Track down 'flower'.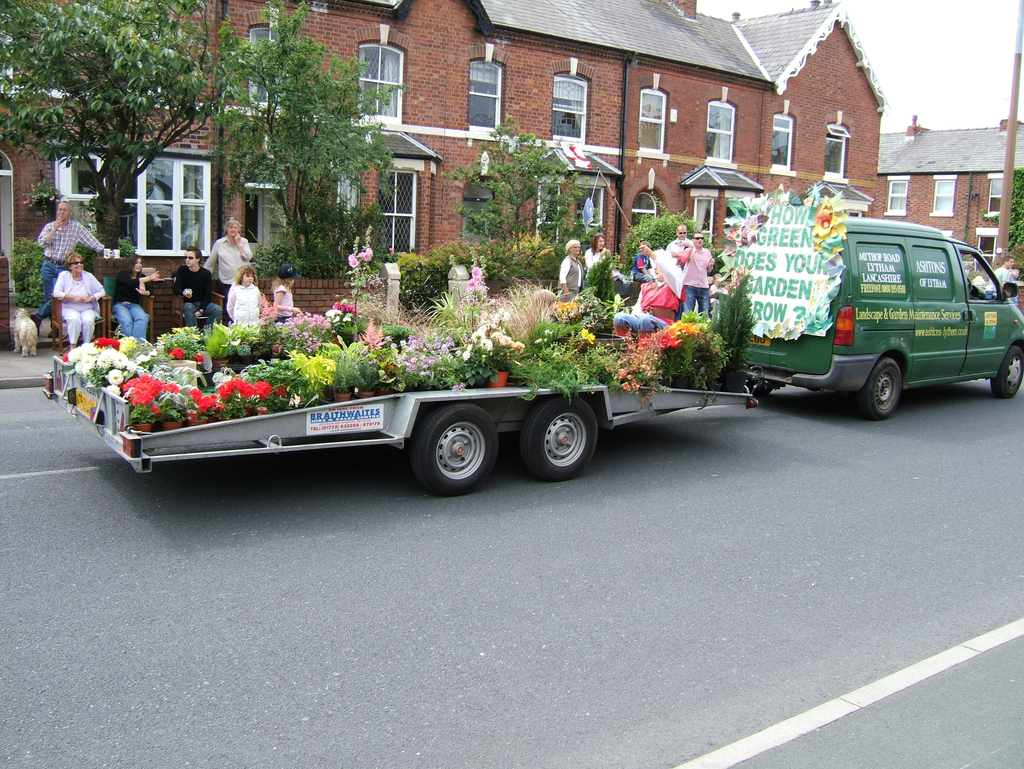
Tracked to rect(465, 277, 479, 290).
